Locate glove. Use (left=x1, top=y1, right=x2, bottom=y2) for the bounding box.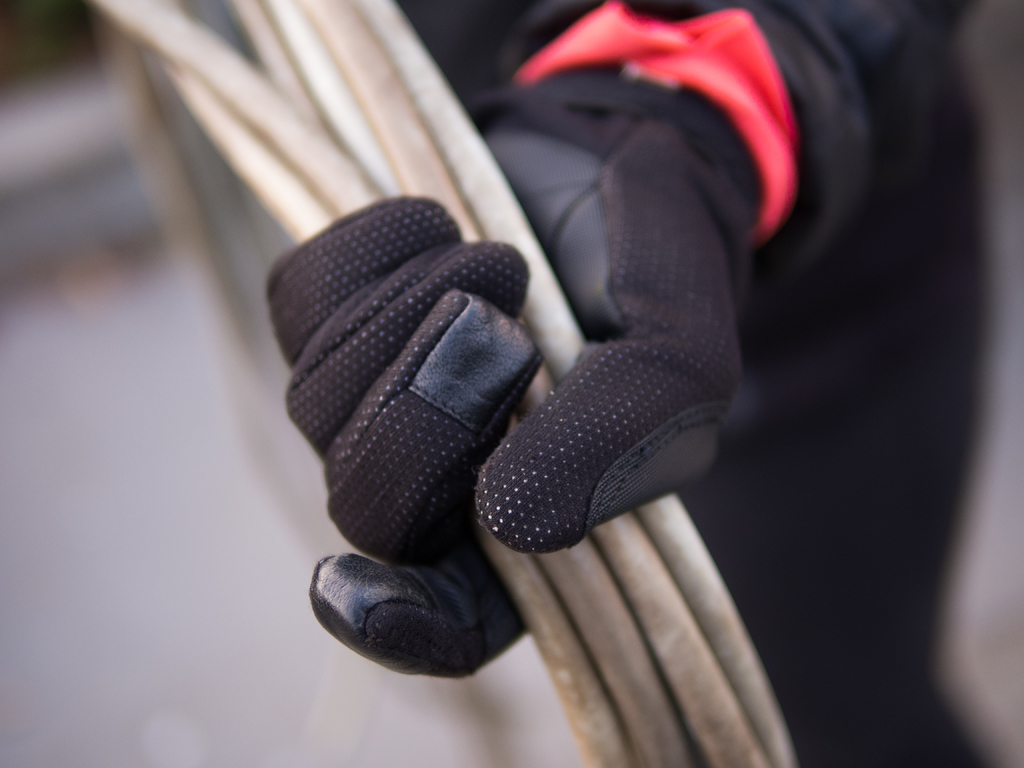
(left=259, top=94, right=751, bottom=684).
